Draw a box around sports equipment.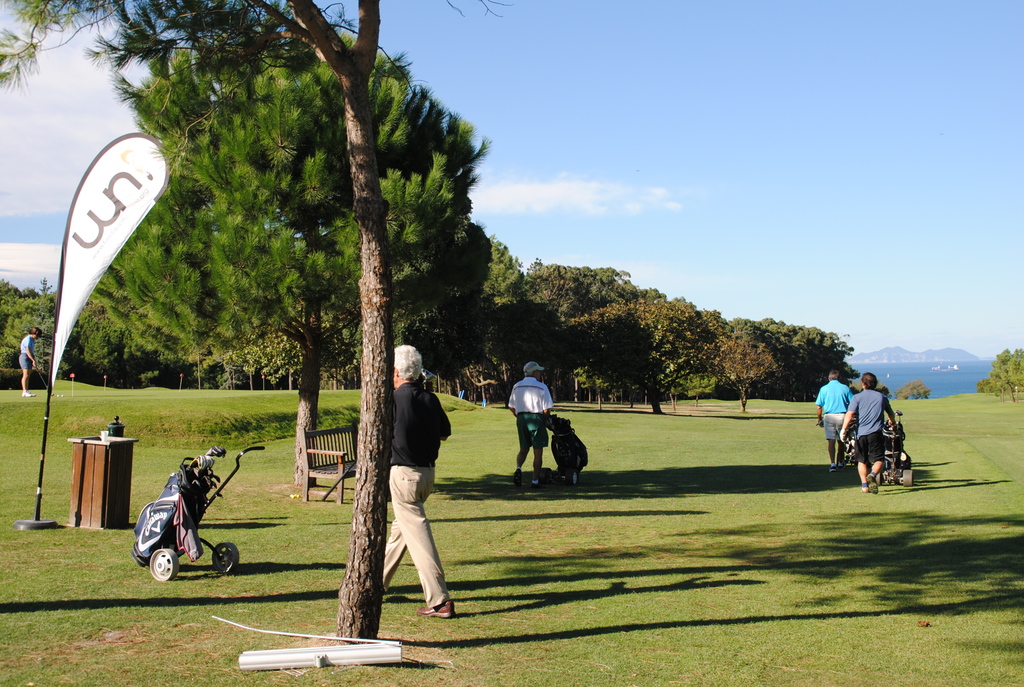
crop(36, 367, 56, 397).
